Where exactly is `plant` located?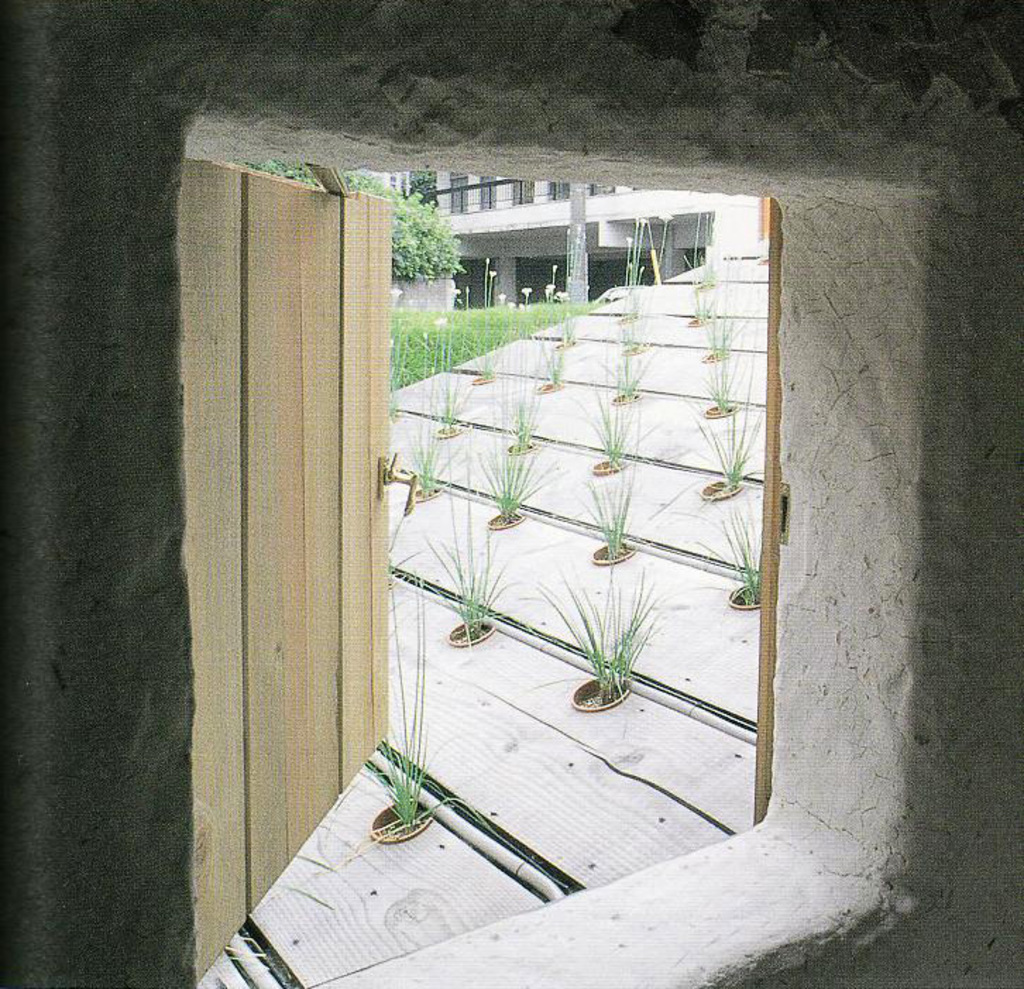
Its bounding box is 680:317:764:429.
